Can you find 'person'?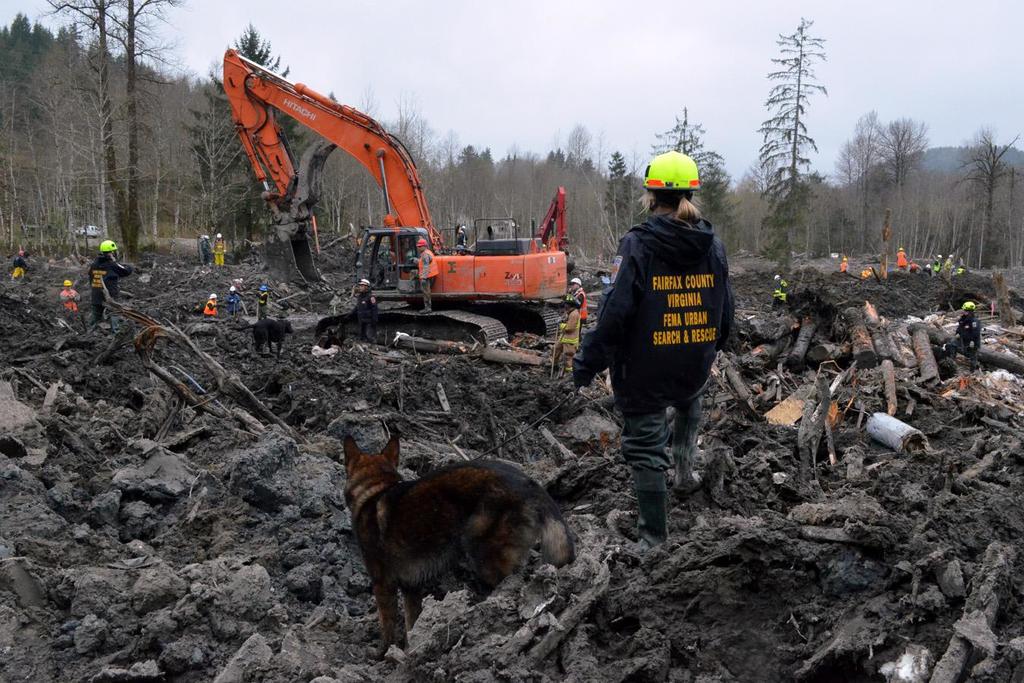
Yes, bounding box: bbox(924, 264, 934, 278).
